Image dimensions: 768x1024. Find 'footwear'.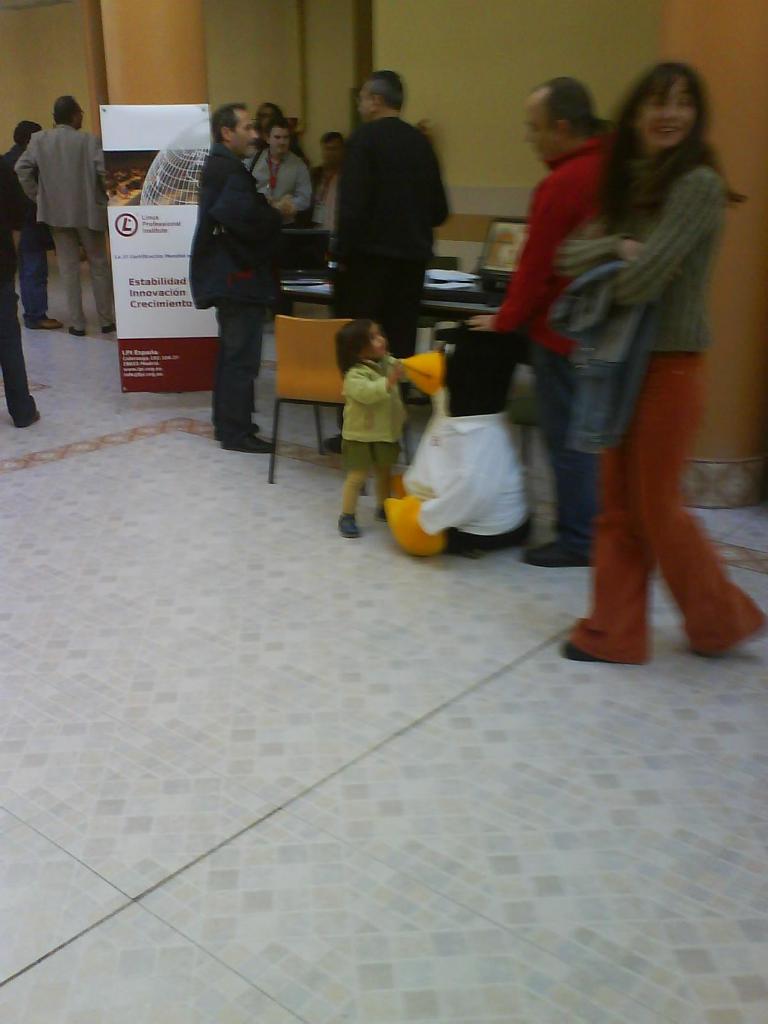
crop(220, 436, 270, 452).
